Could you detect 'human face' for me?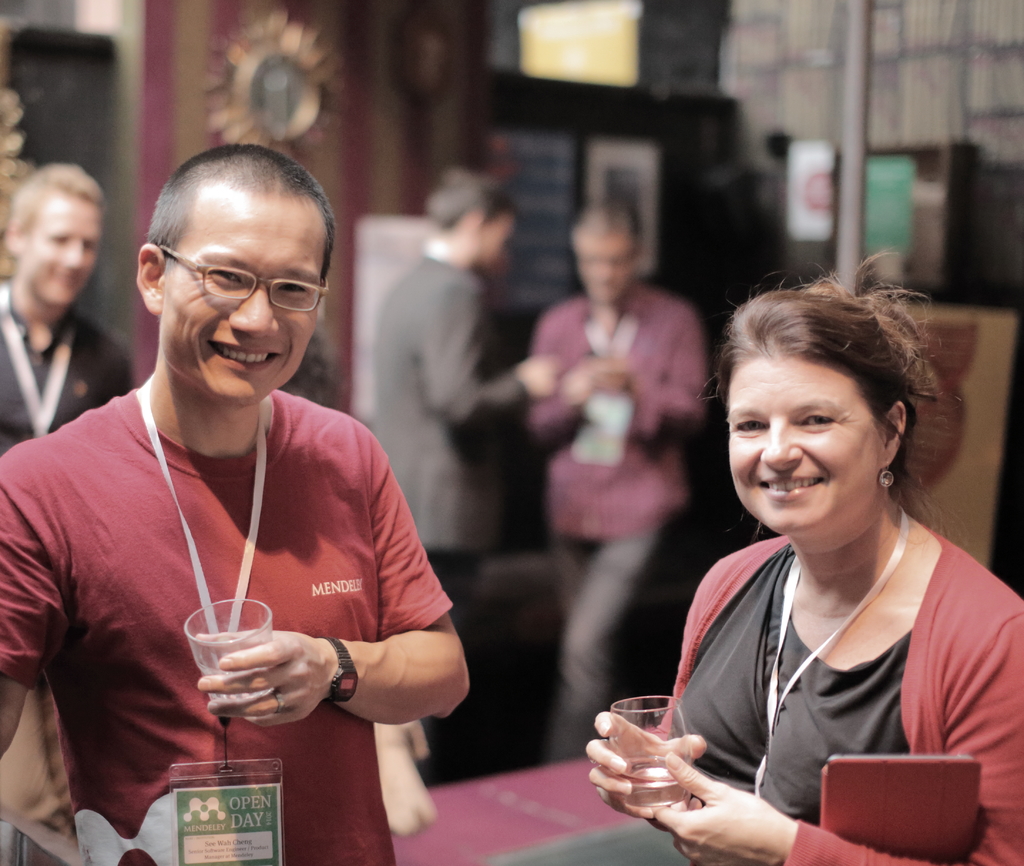
Detection result: [159, 185, 328, 405].
